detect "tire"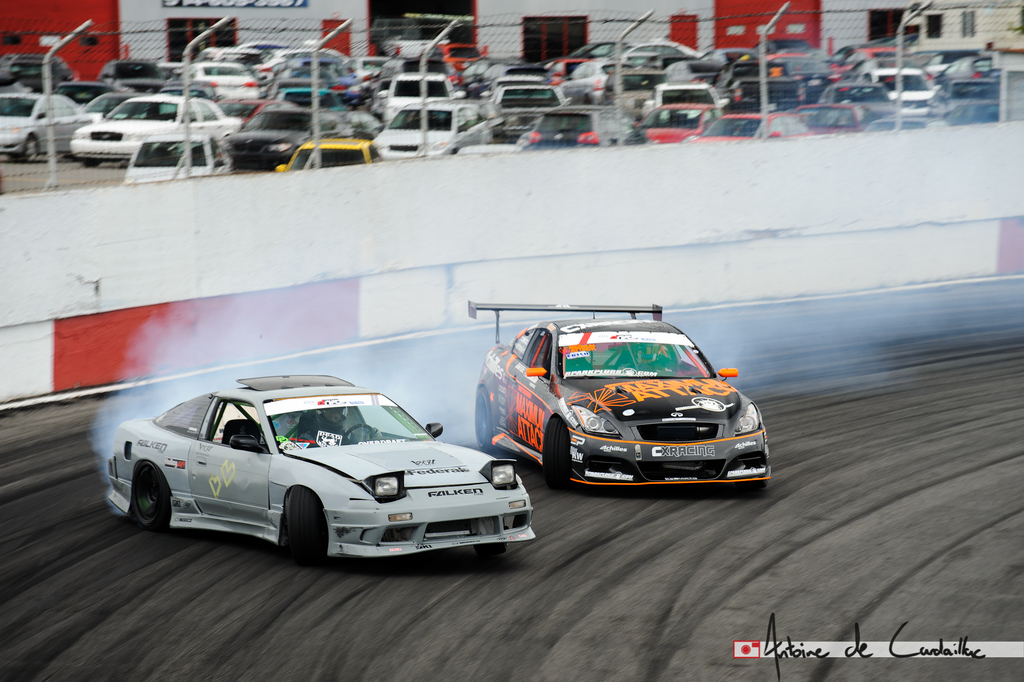
pyautogui.locateOnScreen(737, 480, 765, 489)
